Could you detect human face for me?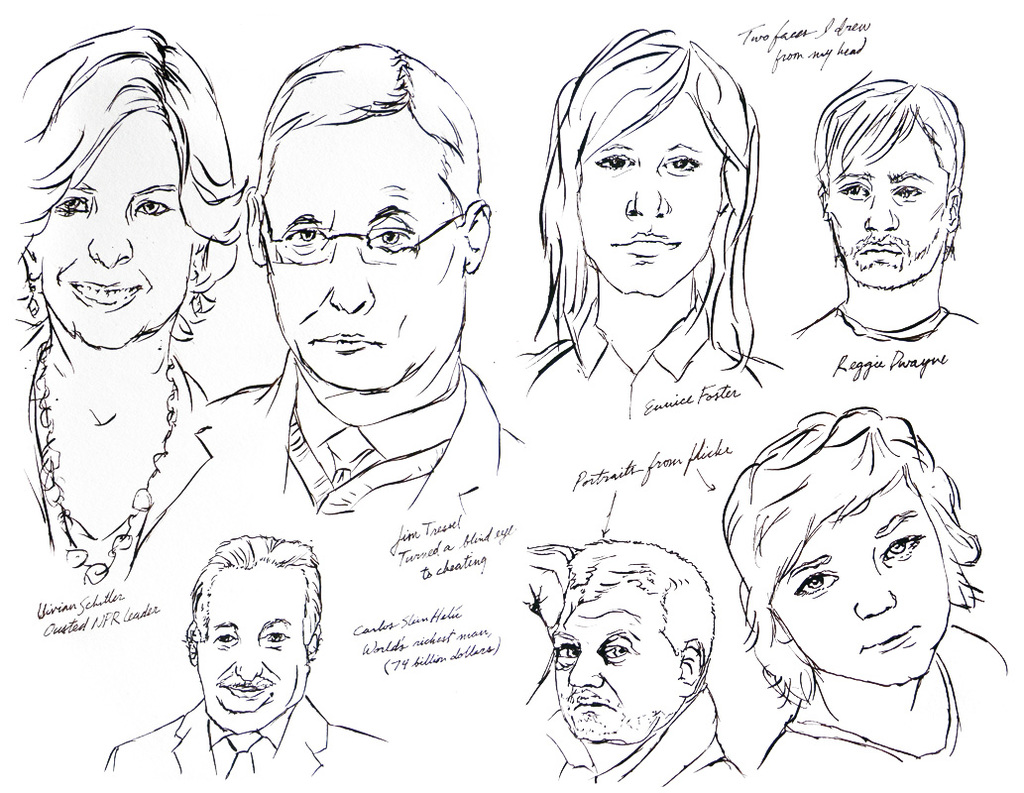
Detection result: <bbox>39, 107, 189, 347</bbox>.
